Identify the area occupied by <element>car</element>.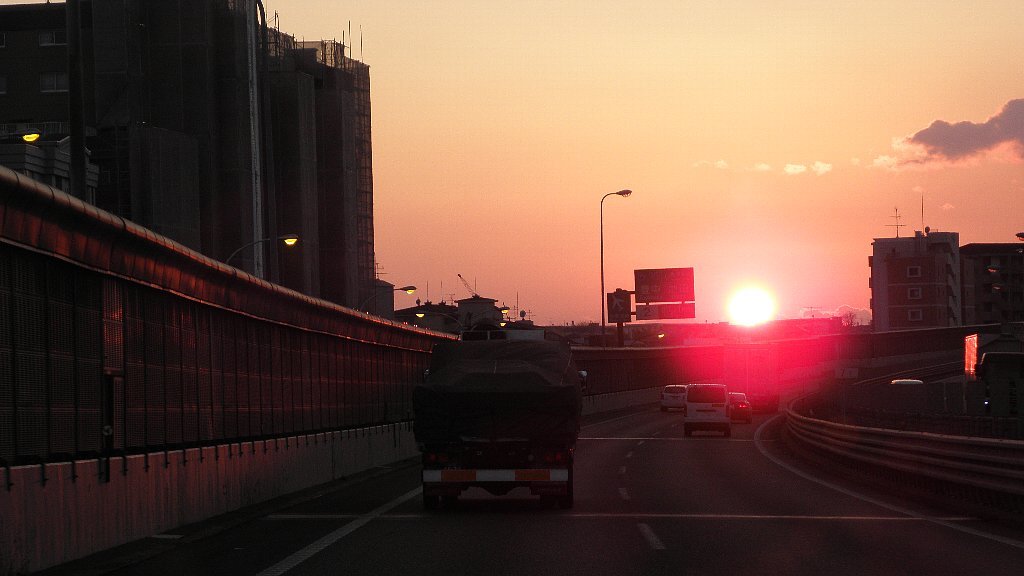
Area: 400 333 593 509.
